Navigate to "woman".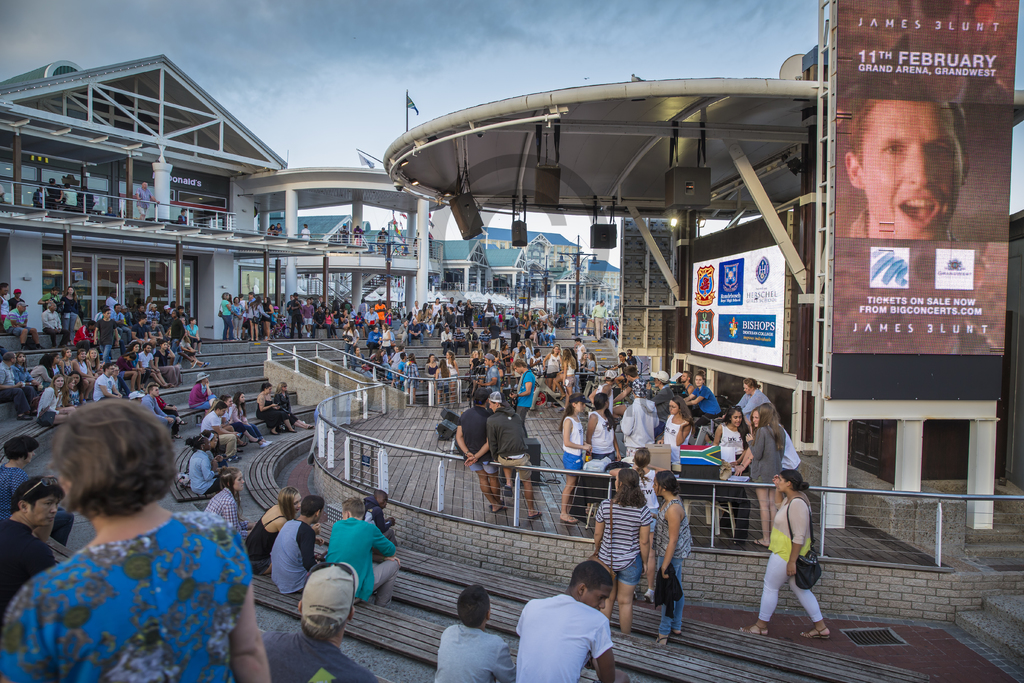
Navigation target: (left=518, top=314, right=529, bottom=338).
